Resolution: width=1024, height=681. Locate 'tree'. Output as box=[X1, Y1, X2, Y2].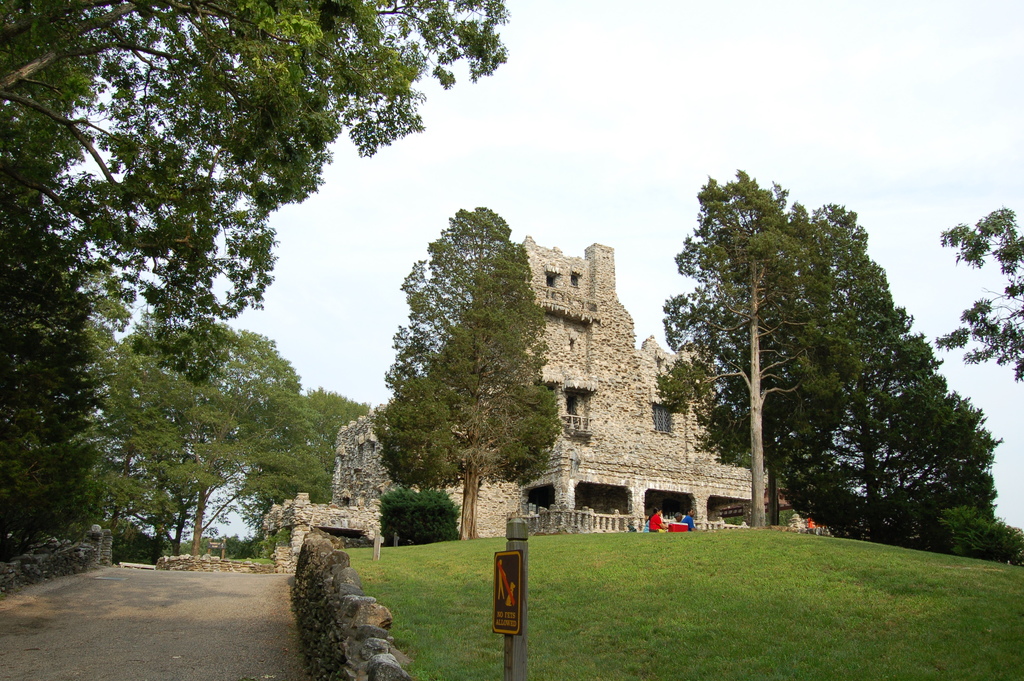
box=[650, 174, 984, 557].
